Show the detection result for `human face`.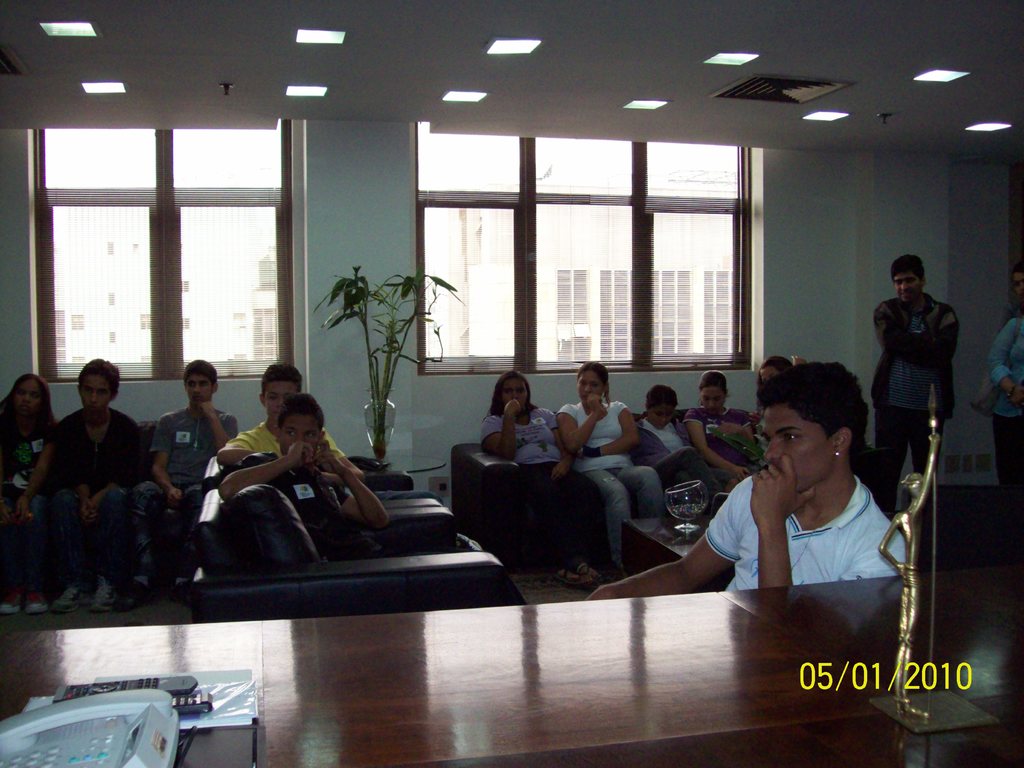
(x1=278, y1=413, x2=321, y2=454).
